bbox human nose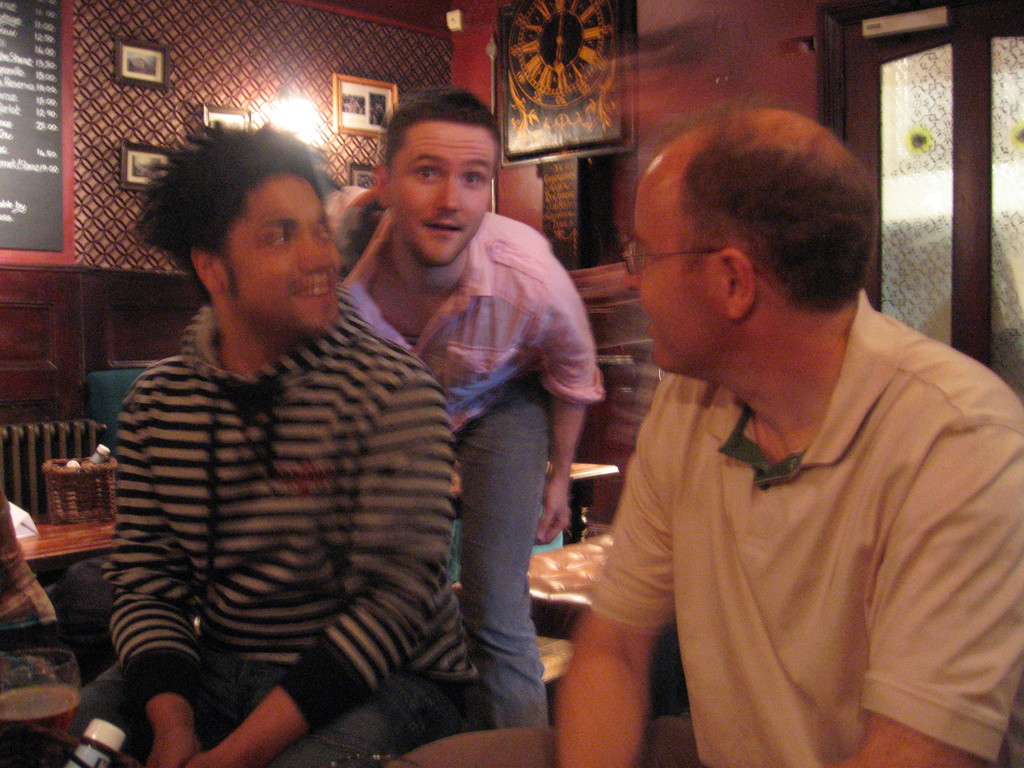
[620, 269, 638, 291]
